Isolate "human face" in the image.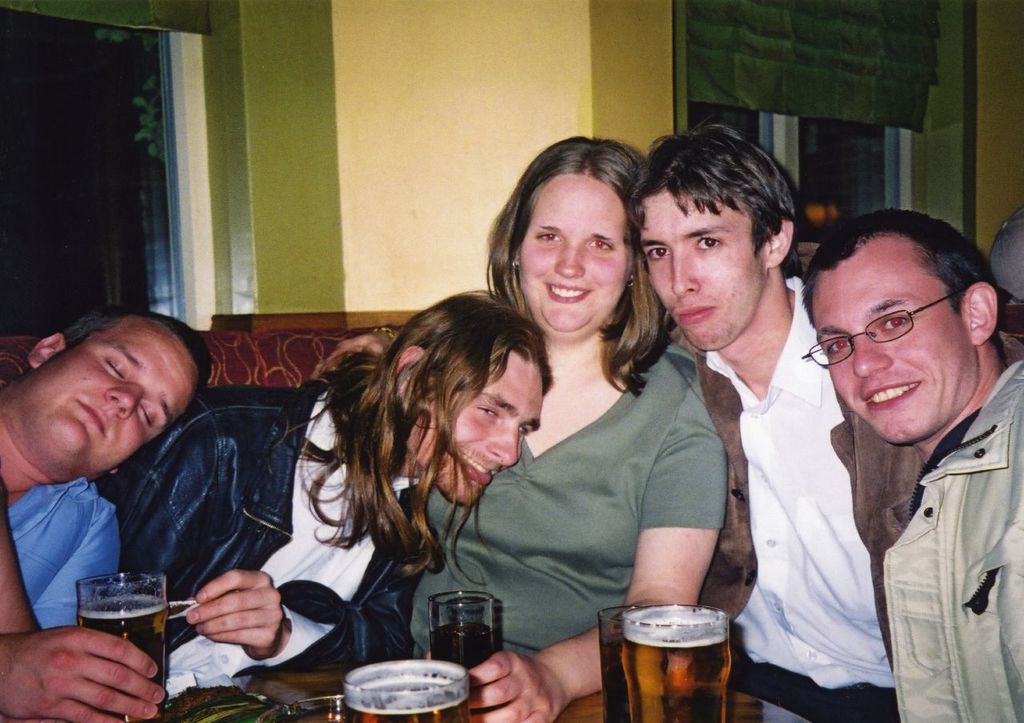
Isolated region: bbox=(812, 254, 974, 449).
